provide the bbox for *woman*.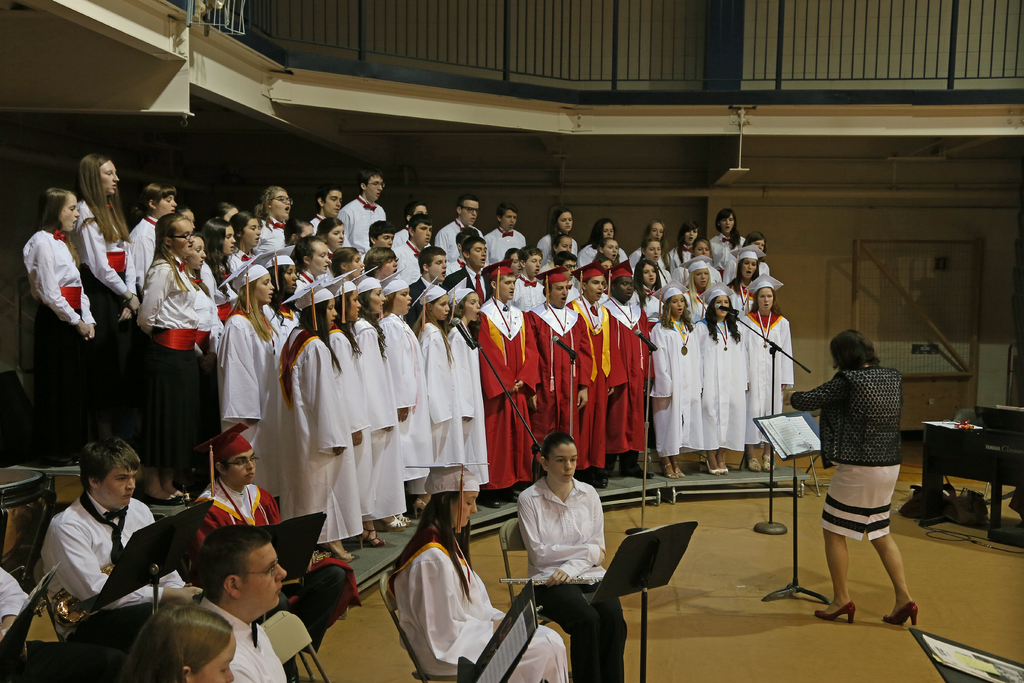
[726, 244, 769, 298].
